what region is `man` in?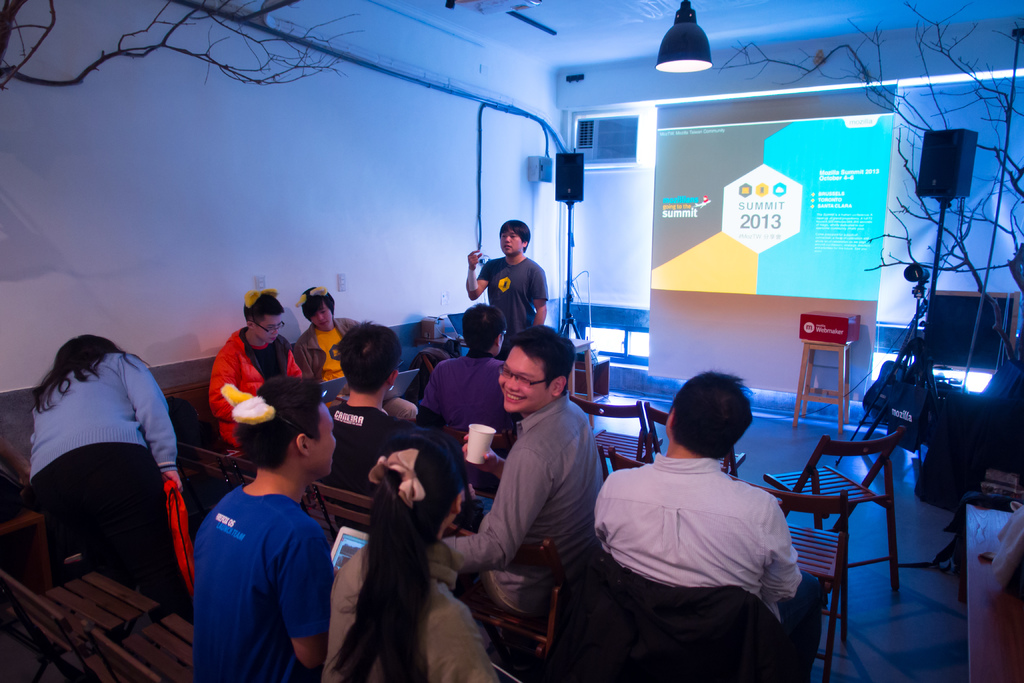
left=416, top=306, right=516, bottom=452.
